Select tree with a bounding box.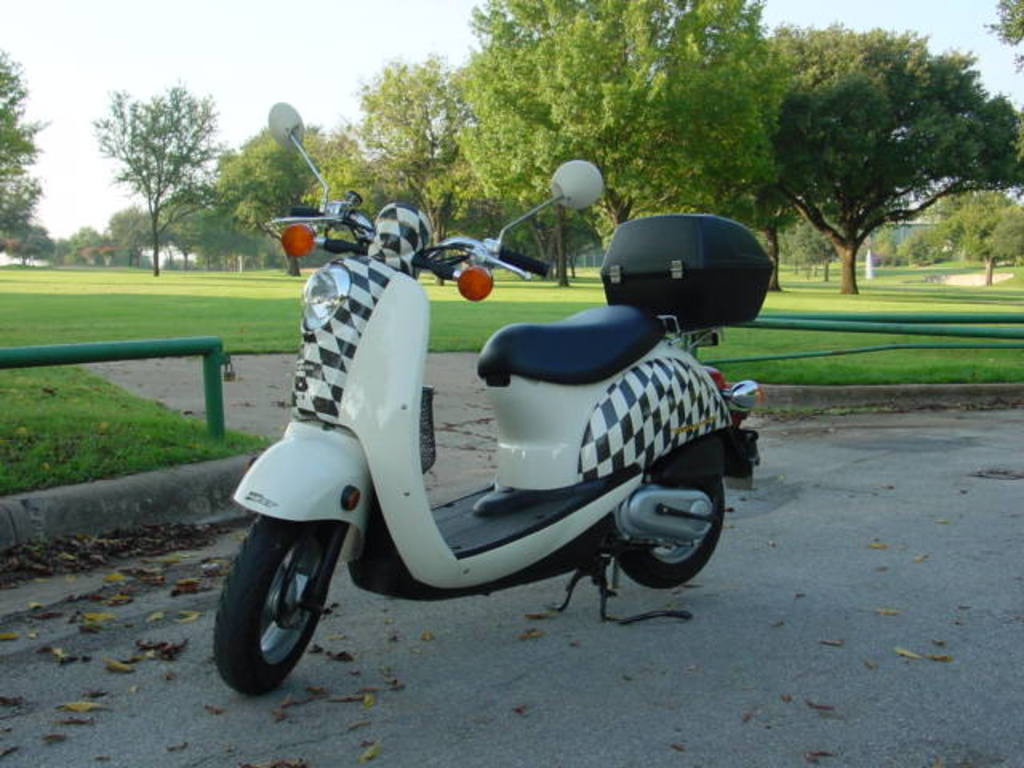
{"x1": 877, "y1": 222, "x2": 933, "y2": 269}.
